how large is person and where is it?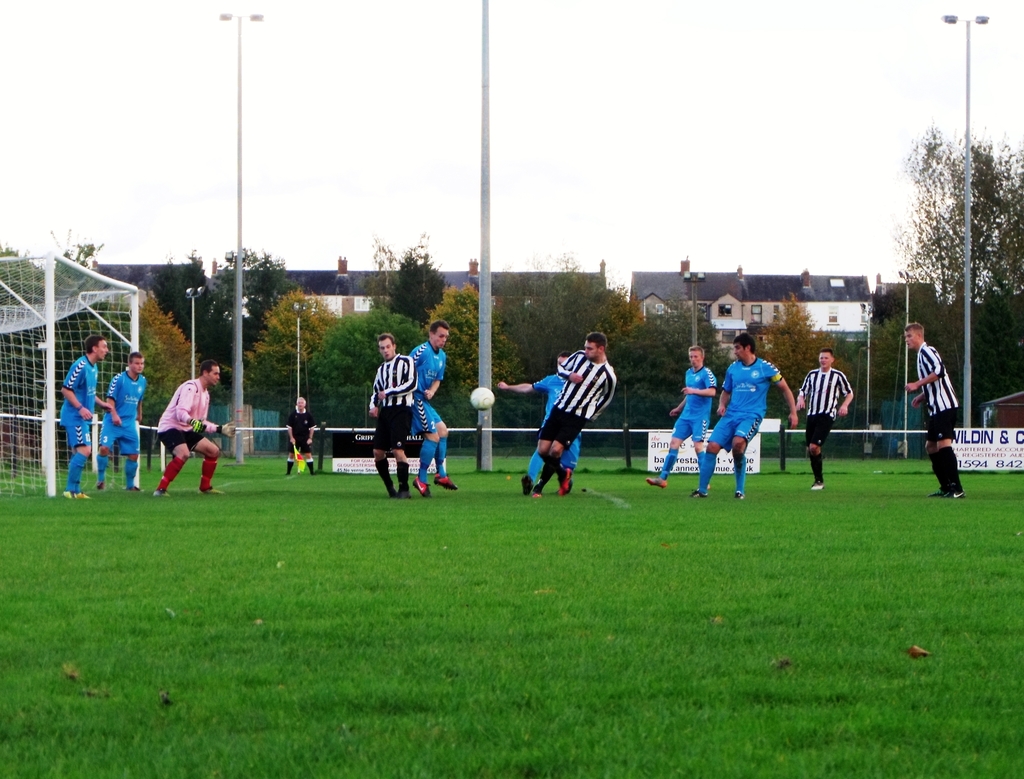
Bounding box: pyautogui.locateOnScreen(531, 336, 611, 498).
